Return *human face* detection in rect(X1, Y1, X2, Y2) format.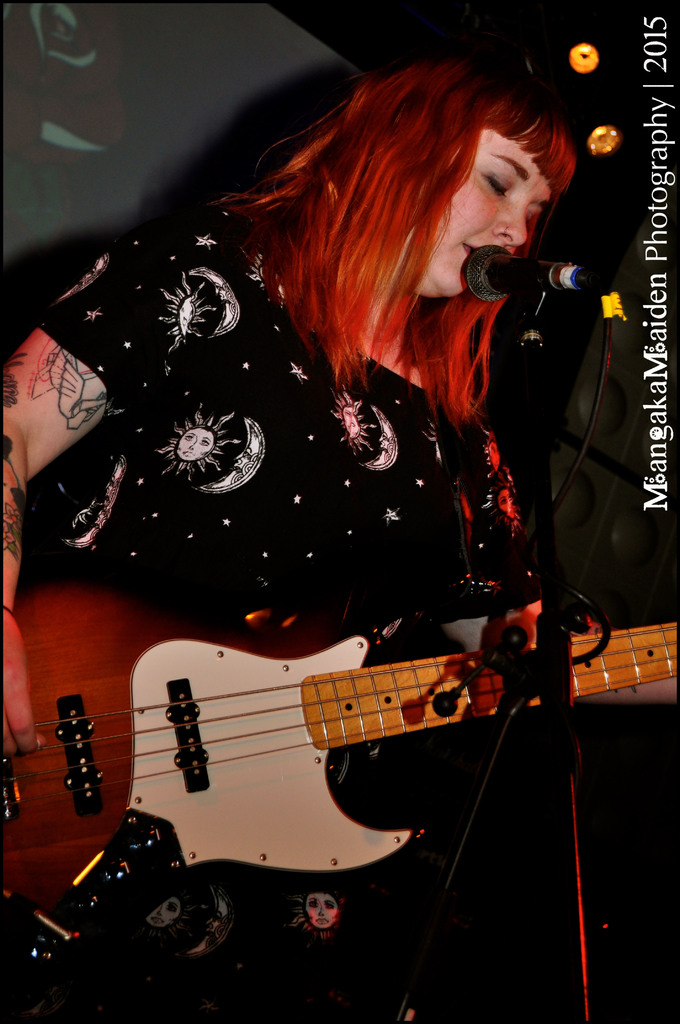
rect(405, 130, 548, 294).
